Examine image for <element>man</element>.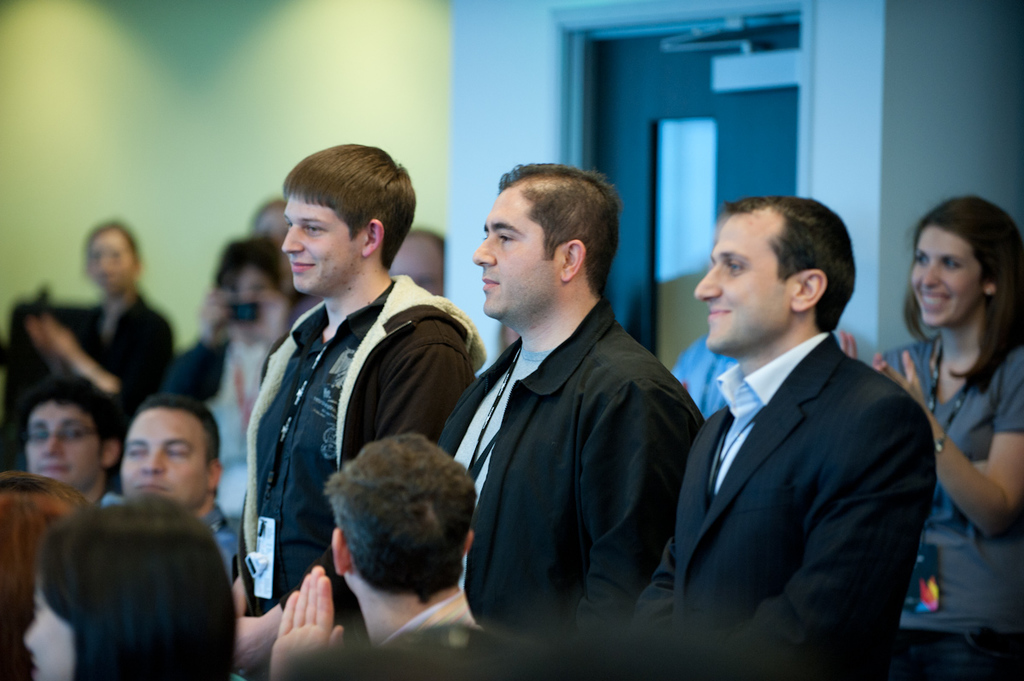
Examination result: bbox=[16, 387, 125, 519].
